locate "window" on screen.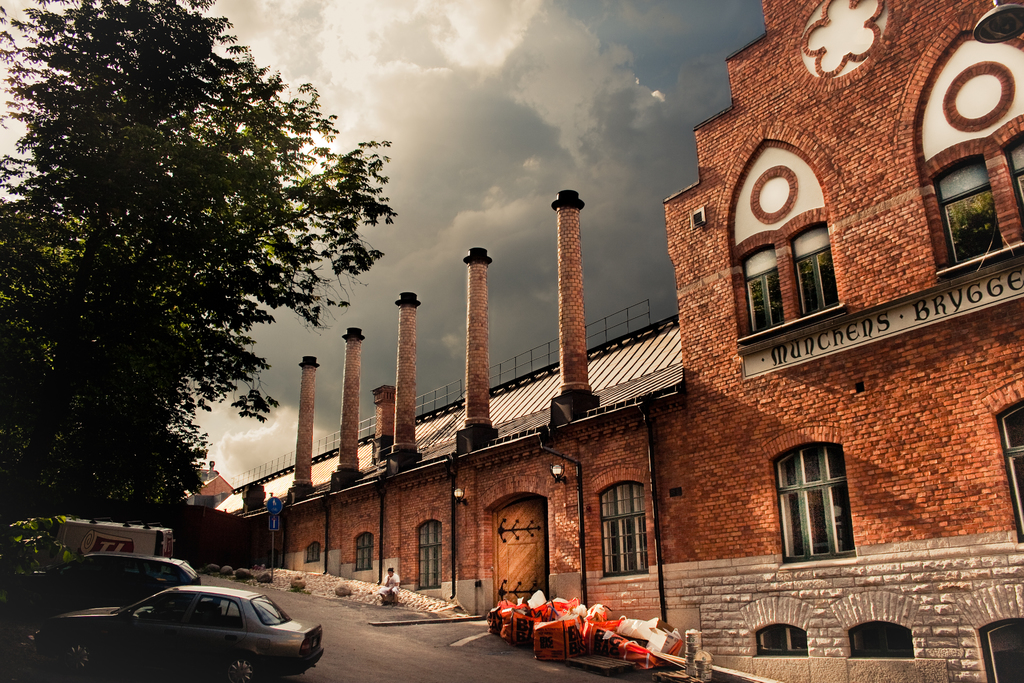
On screen at (x1=900, y1=19, x2=1023, y2=281).
